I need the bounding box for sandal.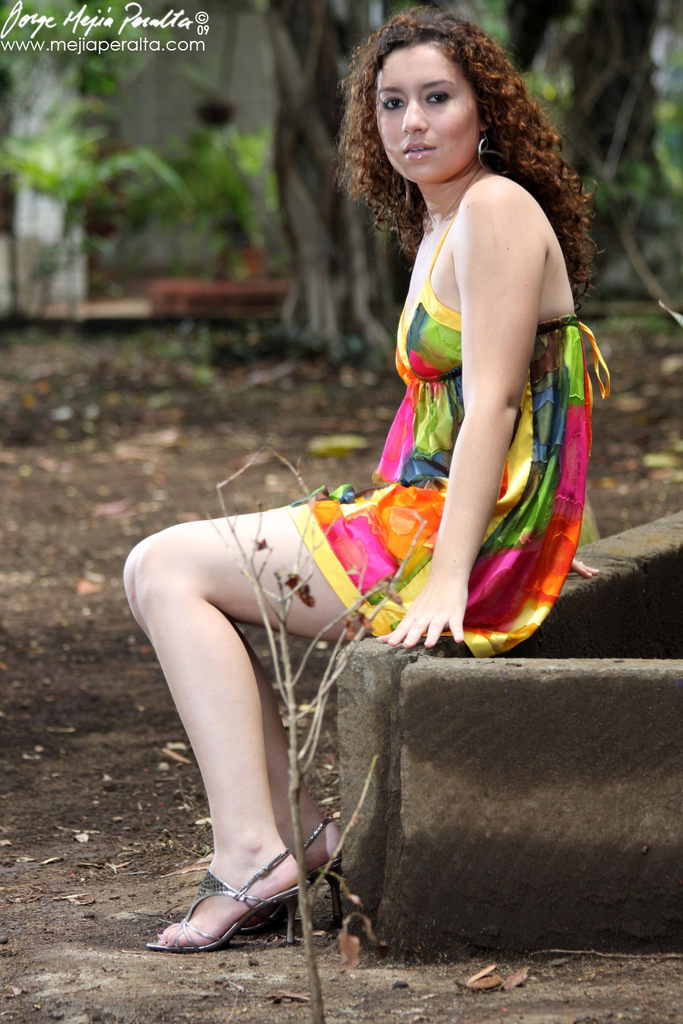
Here it is: bbox=(154, 838, 322, 963).
